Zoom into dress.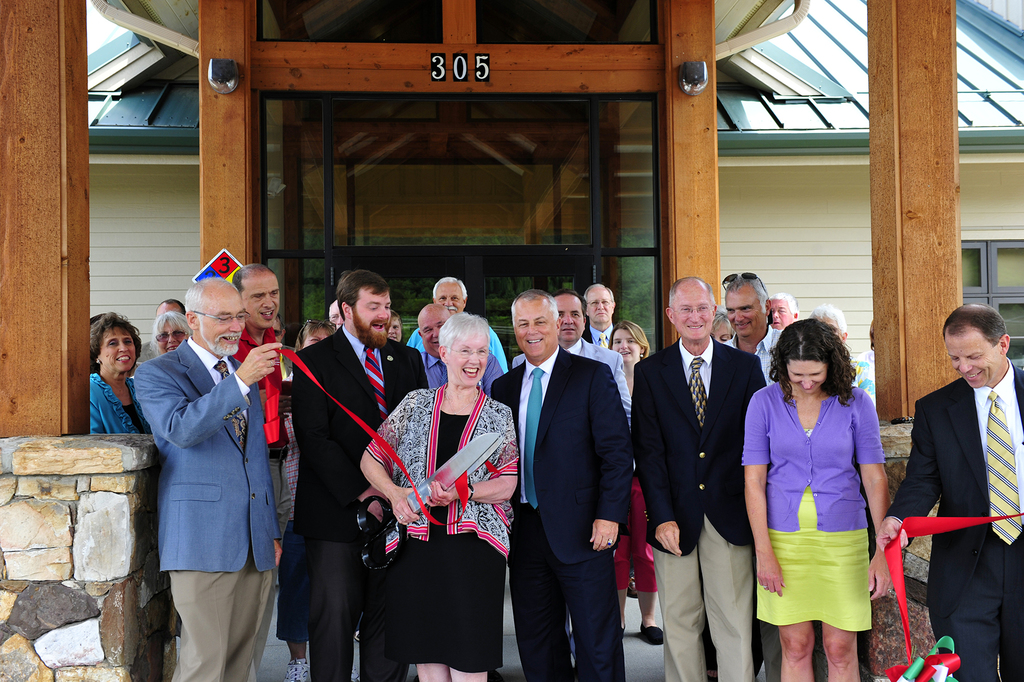
Zoom target: rect(725, 383, 891, 639).
